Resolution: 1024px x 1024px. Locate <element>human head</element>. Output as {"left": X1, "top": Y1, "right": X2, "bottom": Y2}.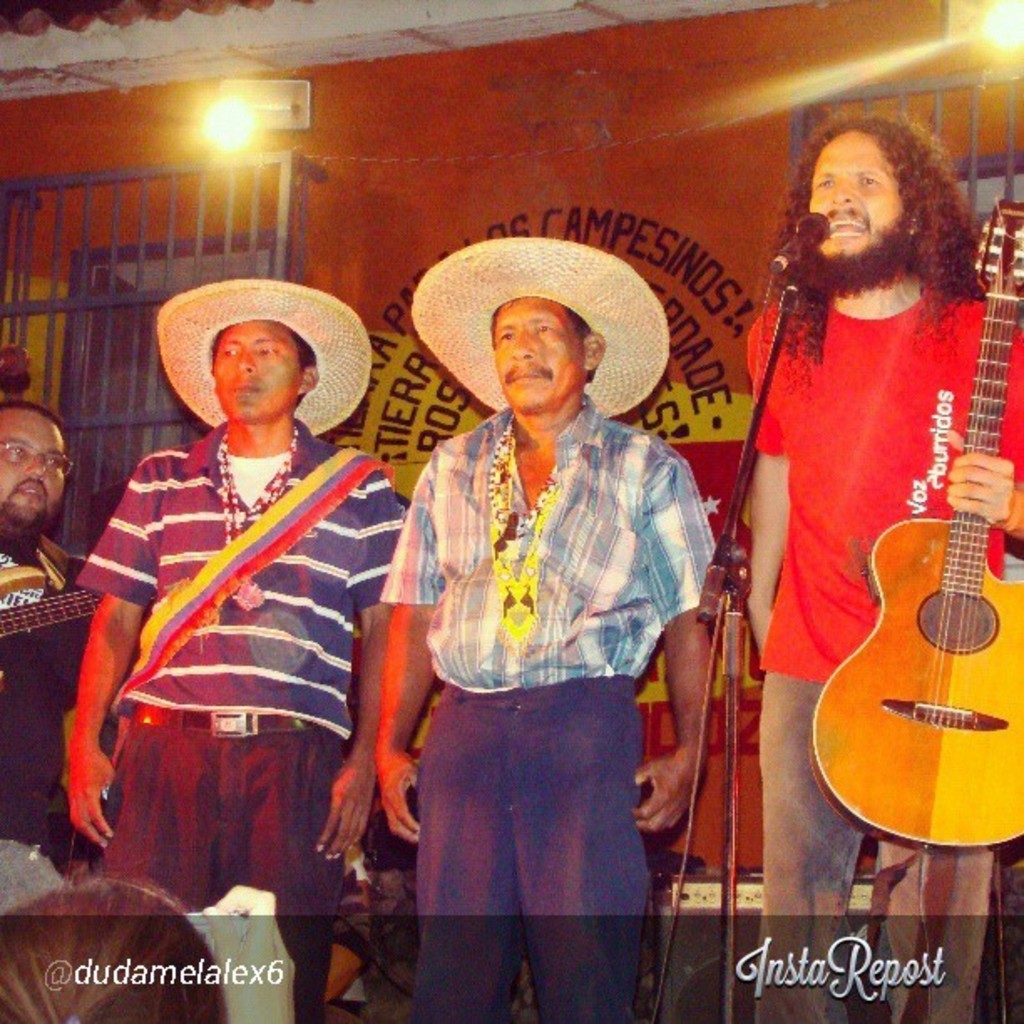
{"left": 0, "top": 407, "right": 70, "bottom": 540}.
